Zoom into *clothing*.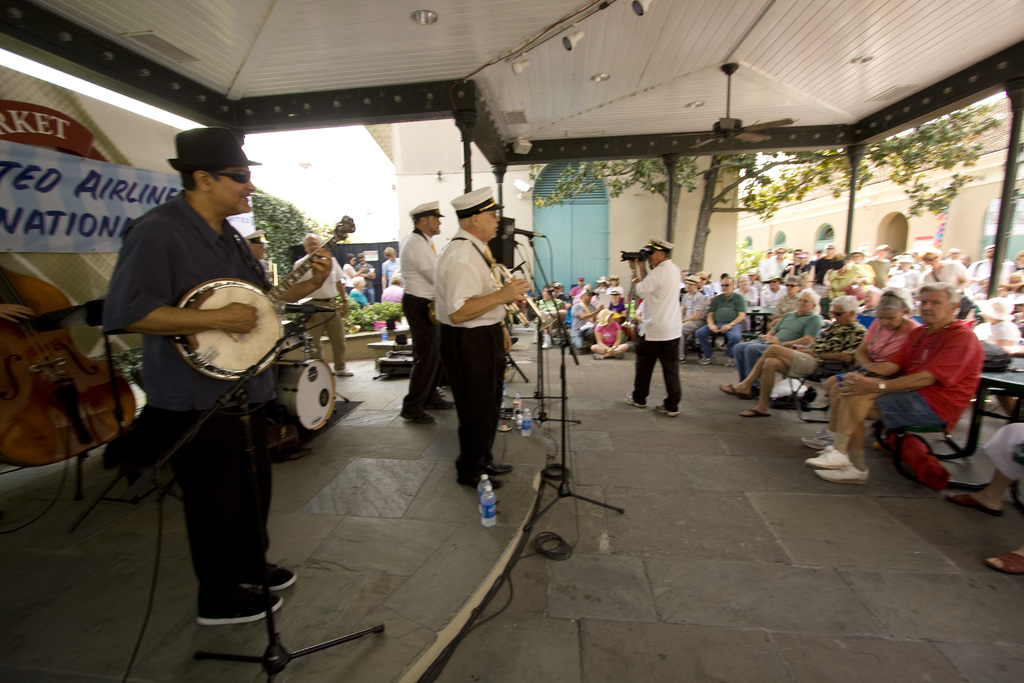
Zoom target: {"x1": 400, "y1": 229, "x2": 442, "y2": 411}.
